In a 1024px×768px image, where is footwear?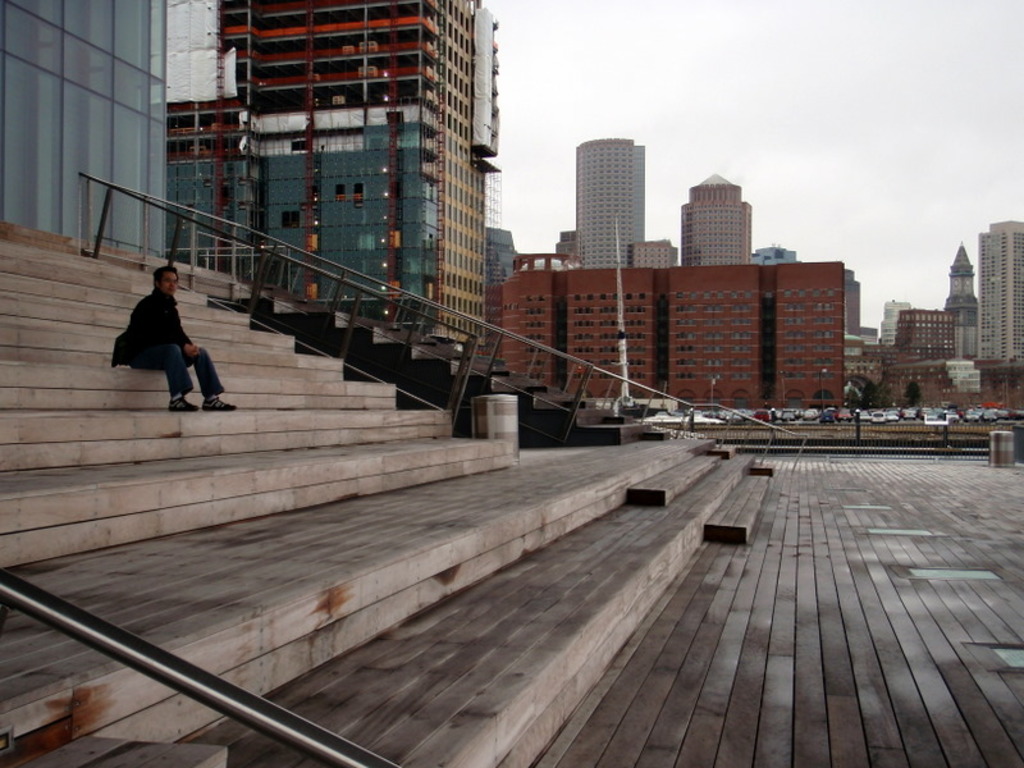
166 394 197 411.
